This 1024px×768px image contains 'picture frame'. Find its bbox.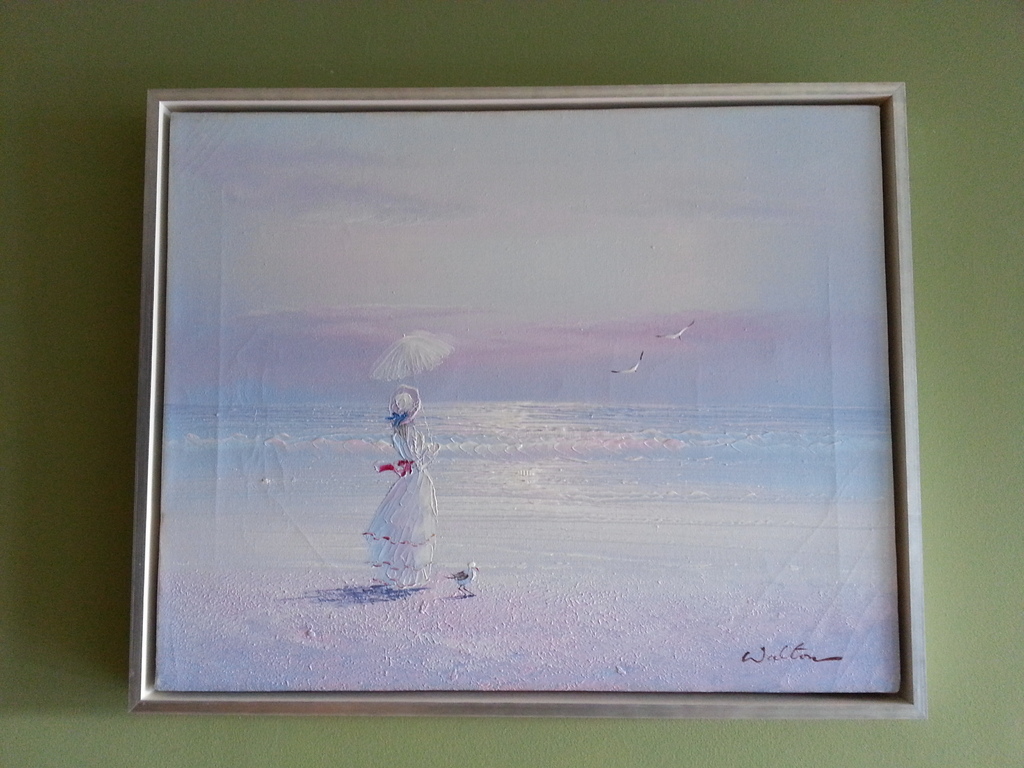
{"left": 124, "top": 81, "right": 929, "bottom": 723}.
